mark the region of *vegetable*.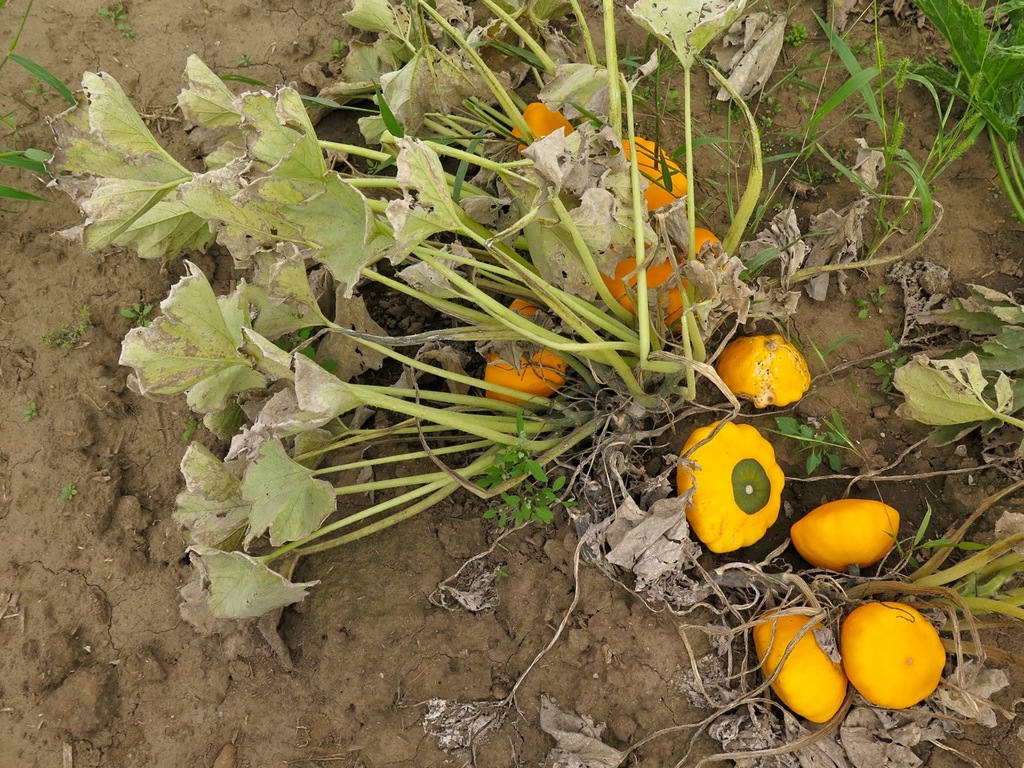
Region: <bbox>796, 499, 907, 573</bbox>.
